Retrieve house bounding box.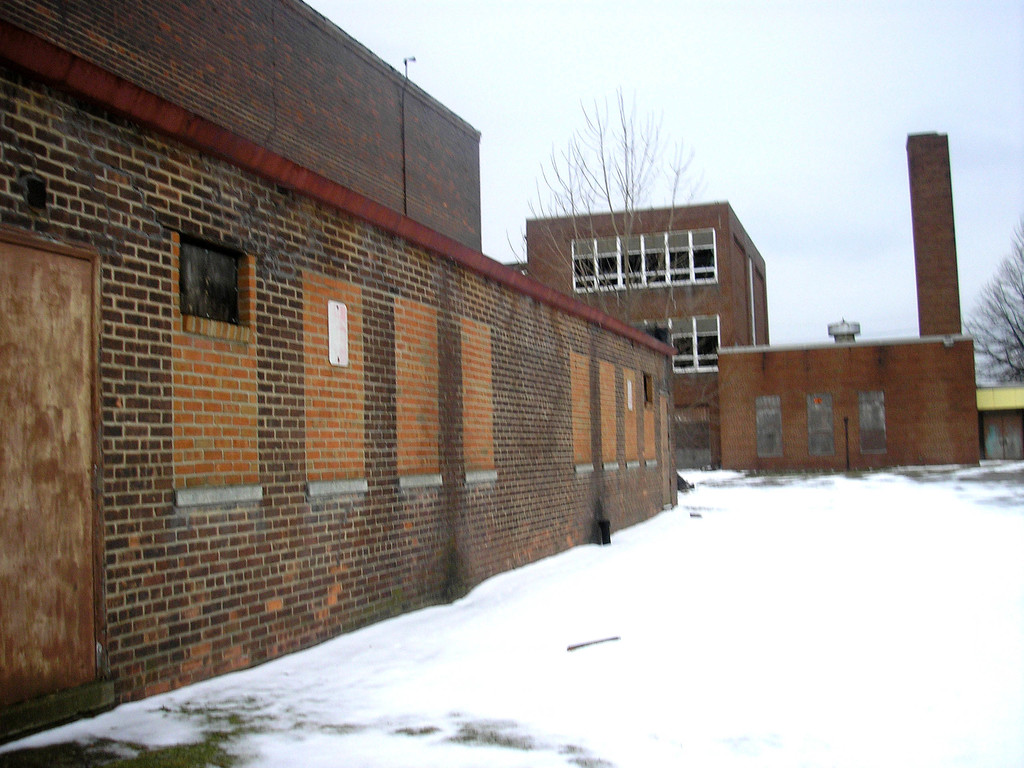
Bounding box: 972/383/1023/464.
